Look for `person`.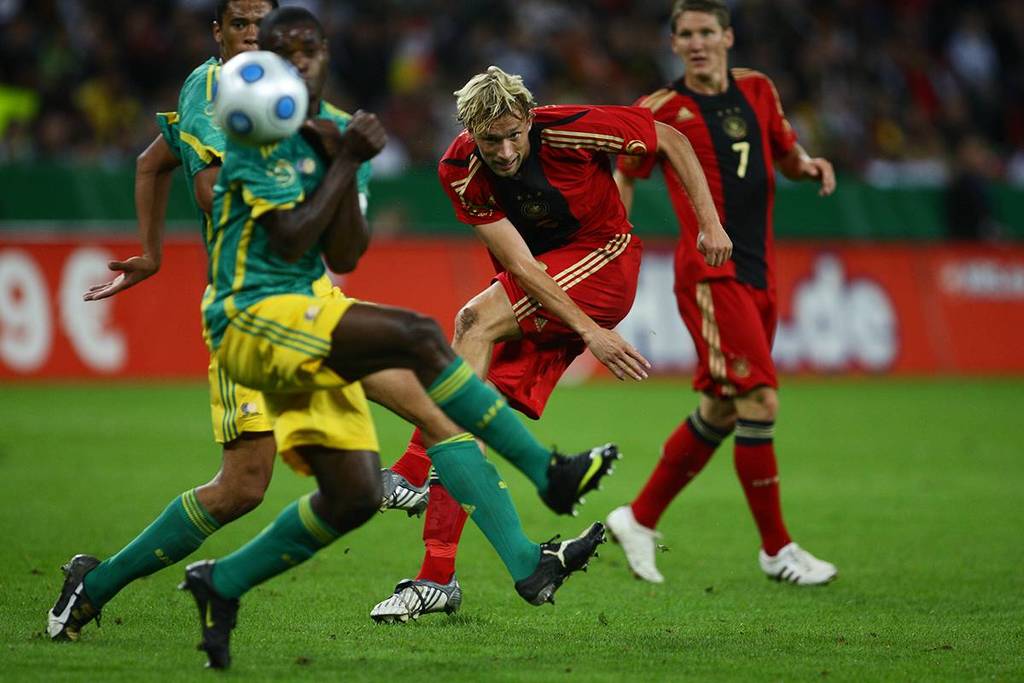
Found: box(179, 5, 621, 669).
